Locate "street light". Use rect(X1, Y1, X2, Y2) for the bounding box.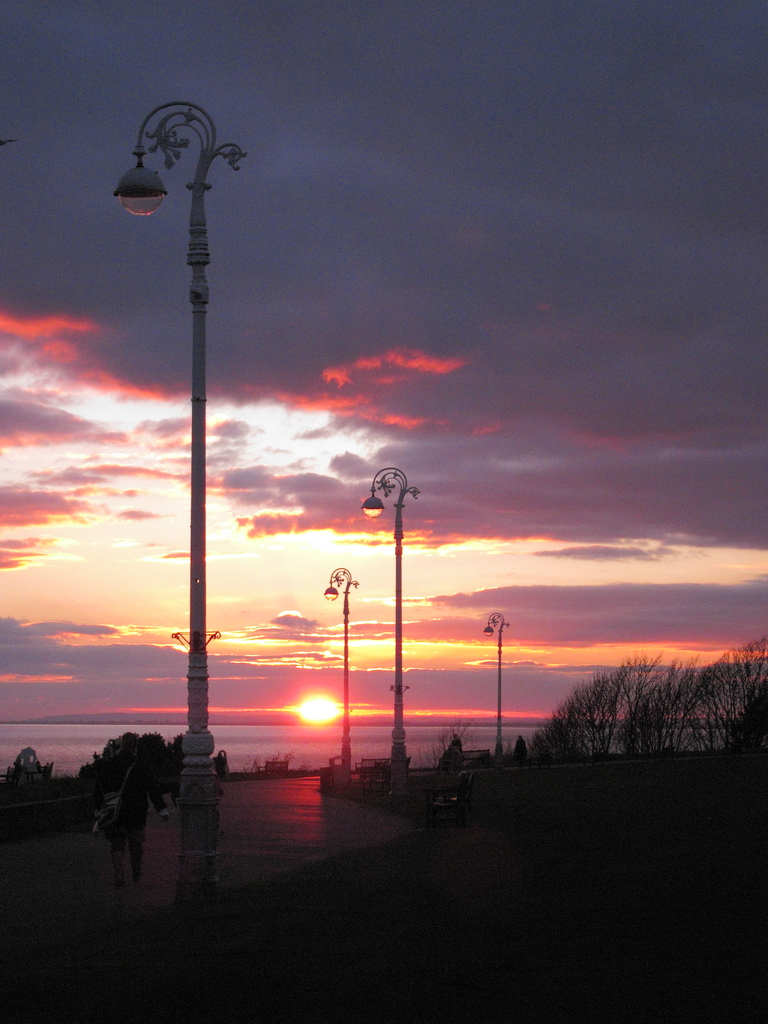
rect(114, 99, 245, 796).
